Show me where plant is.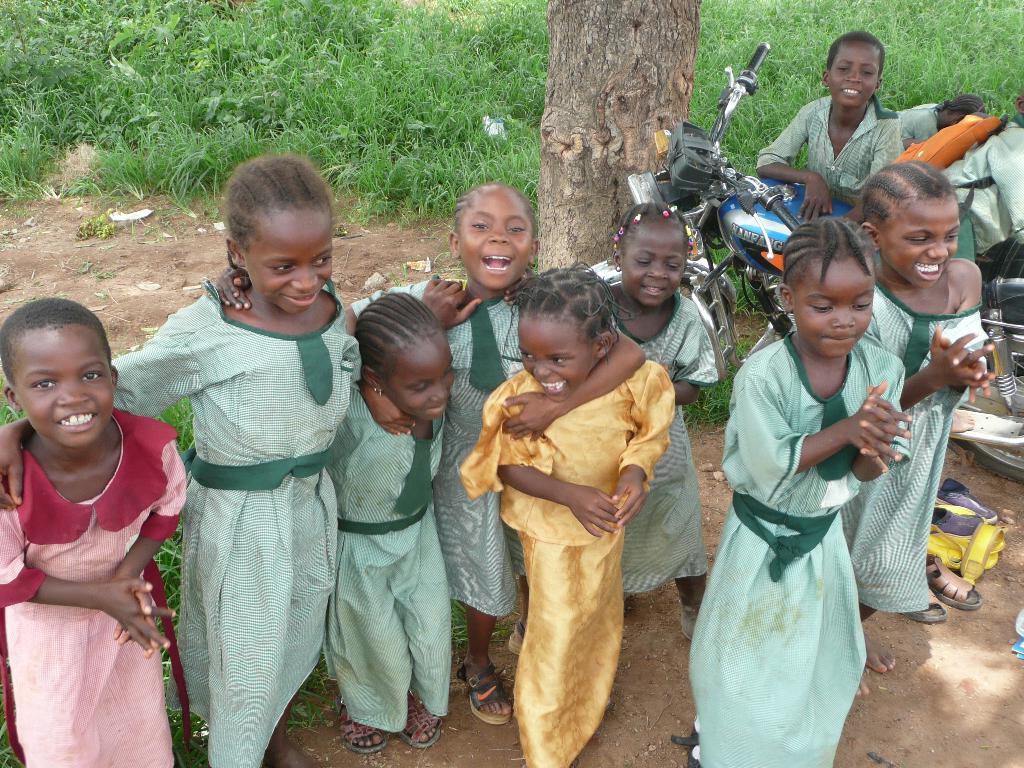
plant is at 152, 394, 193, 487.
